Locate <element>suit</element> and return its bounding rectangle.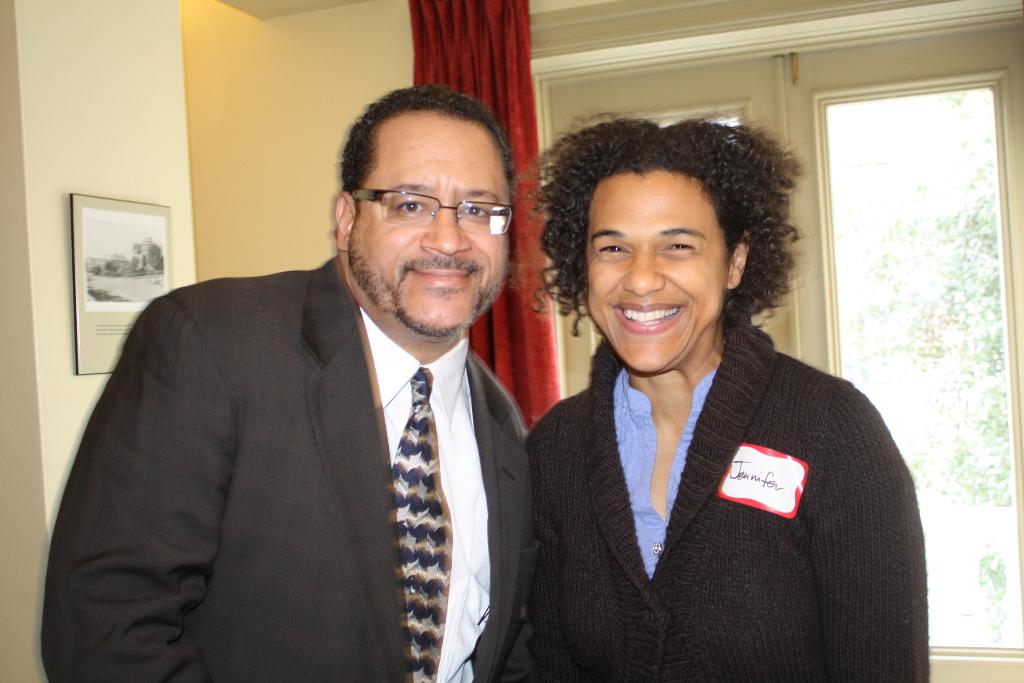
<bbox>519, 249, 914, 668</bbox>.
